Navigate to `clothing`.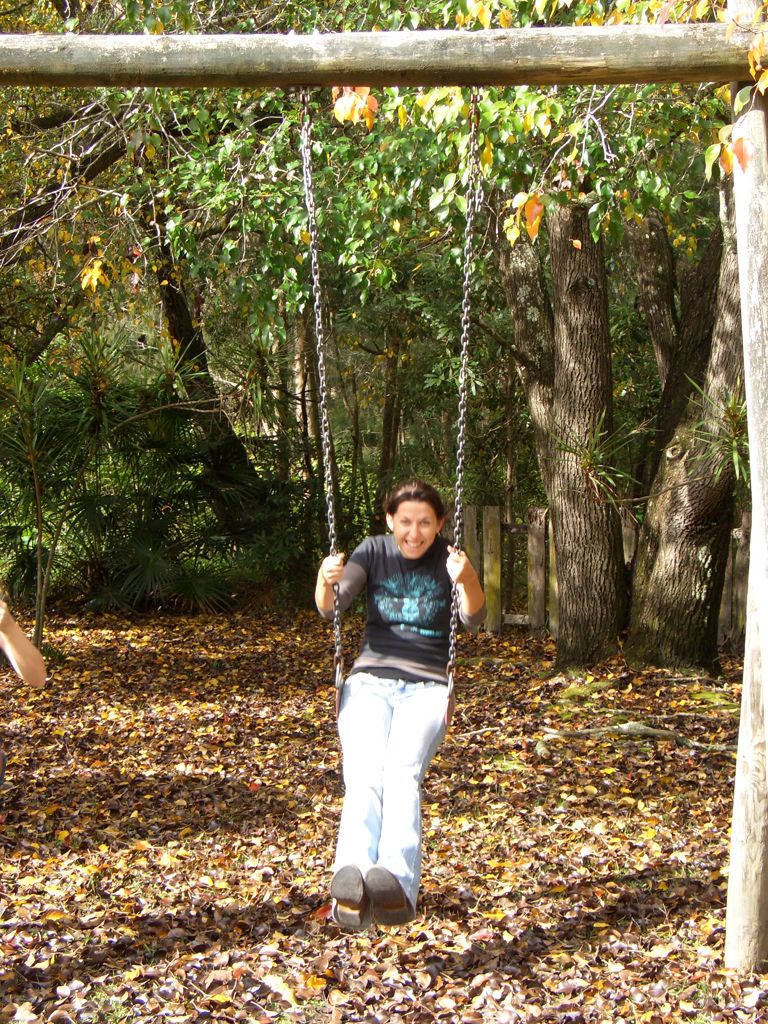
Navigation target: bbox=[324, 508, 473, 883].
